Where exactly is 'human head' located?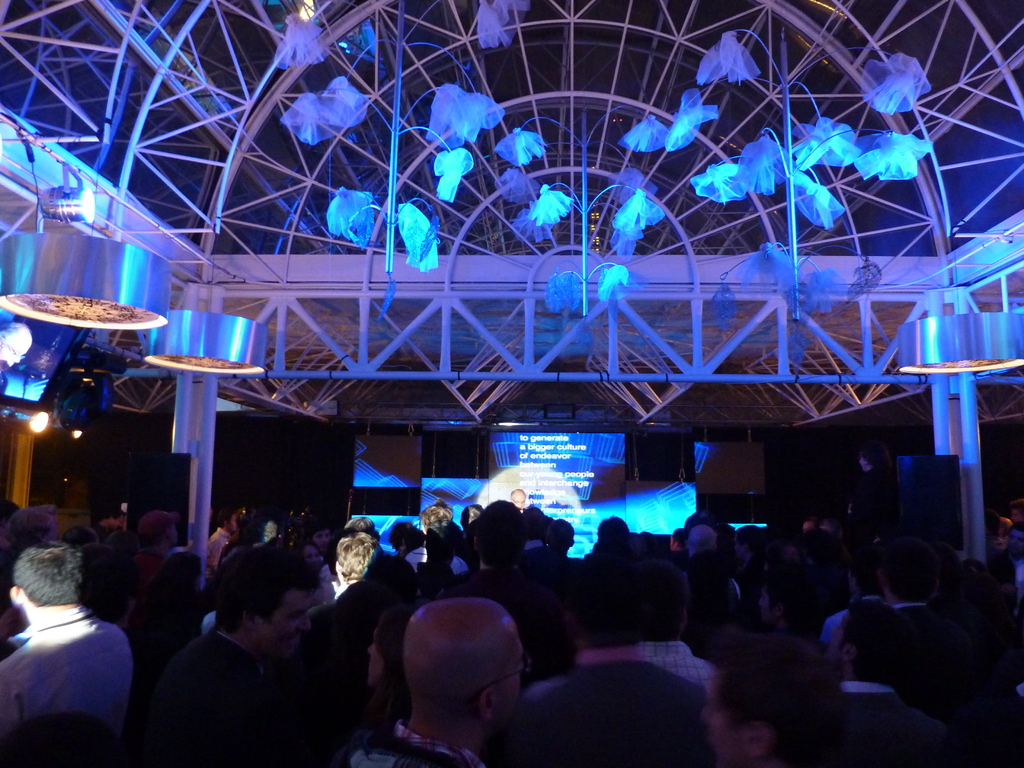
Its bounding box is [x1=878, y1=538, x2=934, y2=600].
